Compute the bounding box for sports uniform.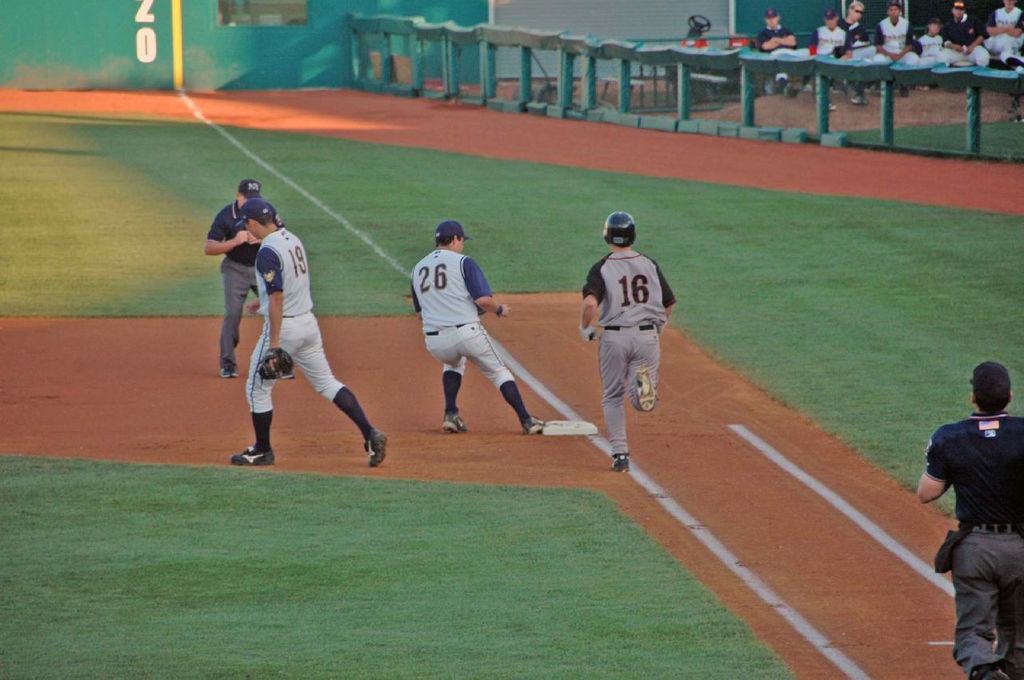
l=927, t=30, r=944, b=50.
